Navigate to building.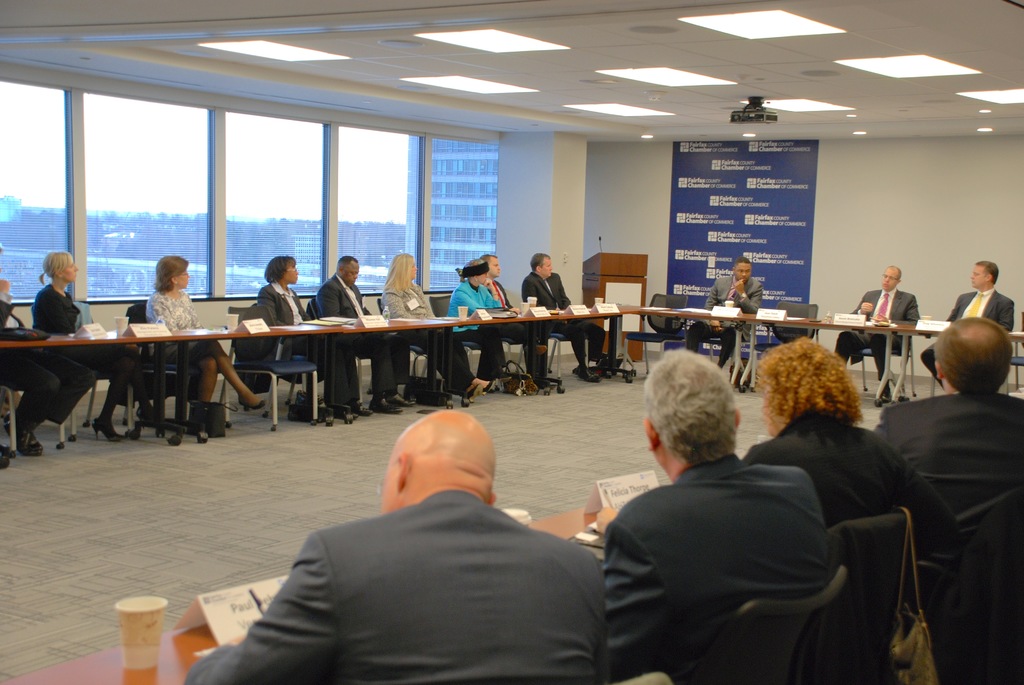
Navigation target: [x1=0, y1=0, x2=1023, y2=684].
